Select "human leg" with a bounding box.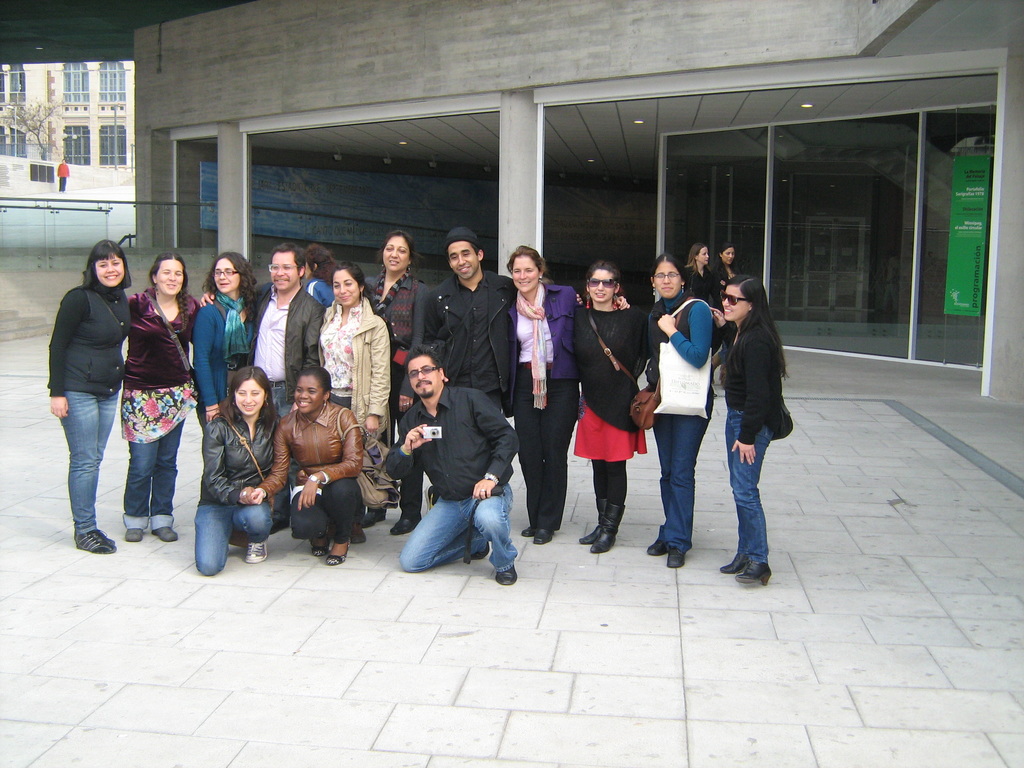
box=[533, 371, 578, 548].
